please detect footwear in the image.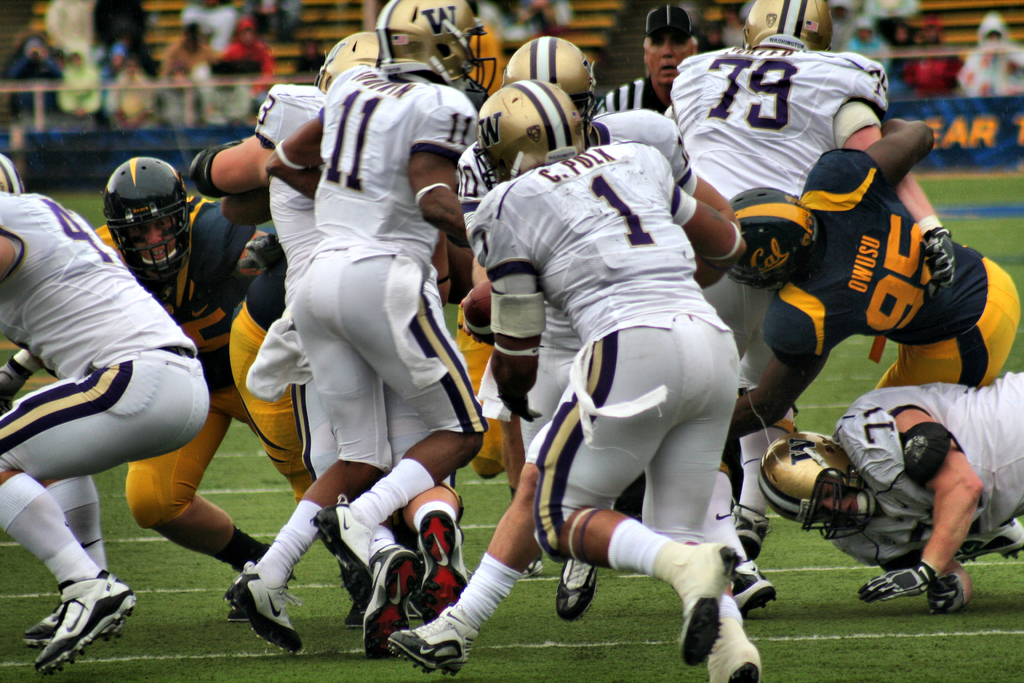
crop(36, 573, 138, 677).
